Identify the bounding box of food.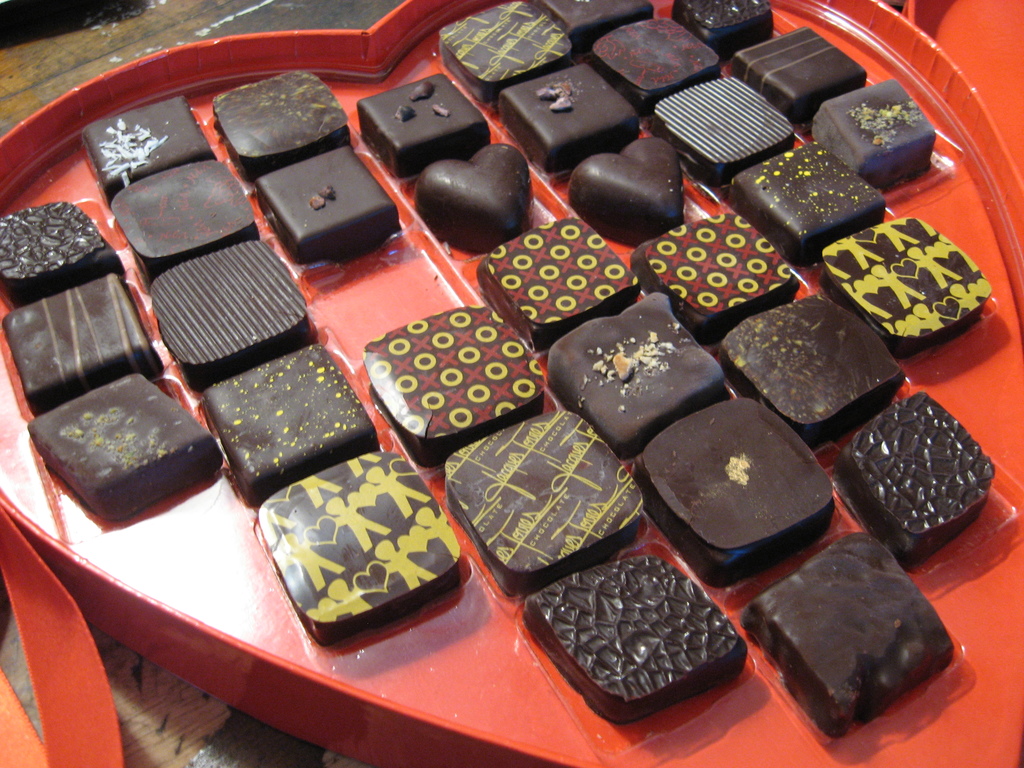
{"left": 413, "top": 145, "right": 536, "bottom": 259}.
